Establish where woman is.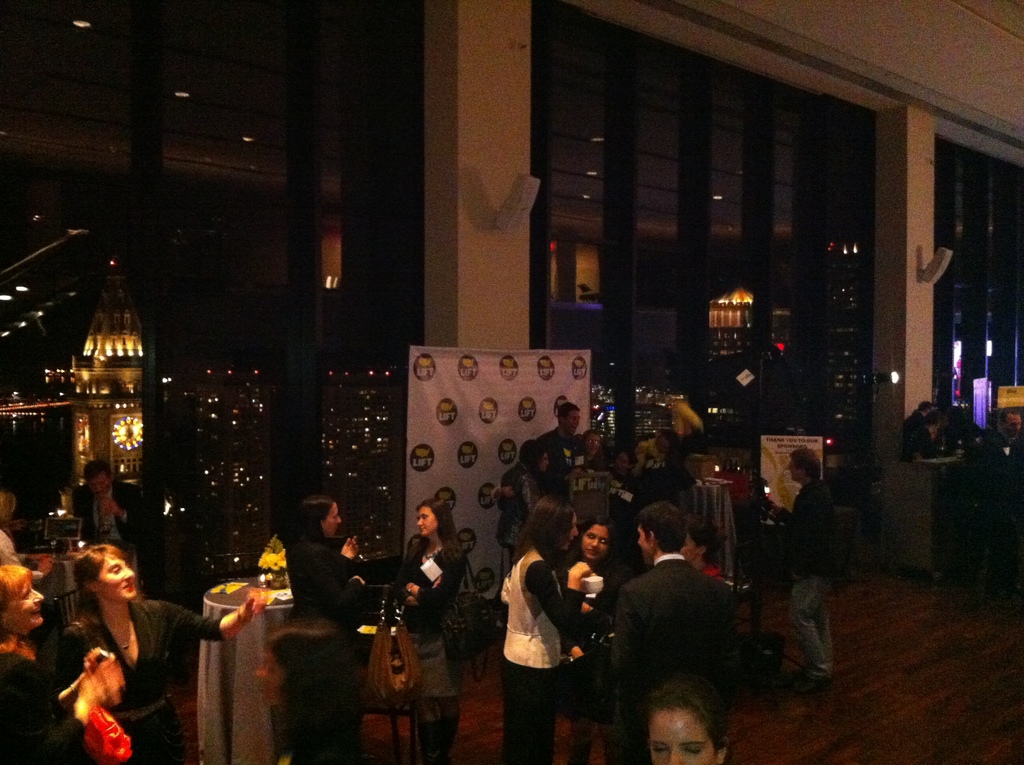
Established at {"left": 255, "top": 616, "right": 383, "bottom": 764}.
